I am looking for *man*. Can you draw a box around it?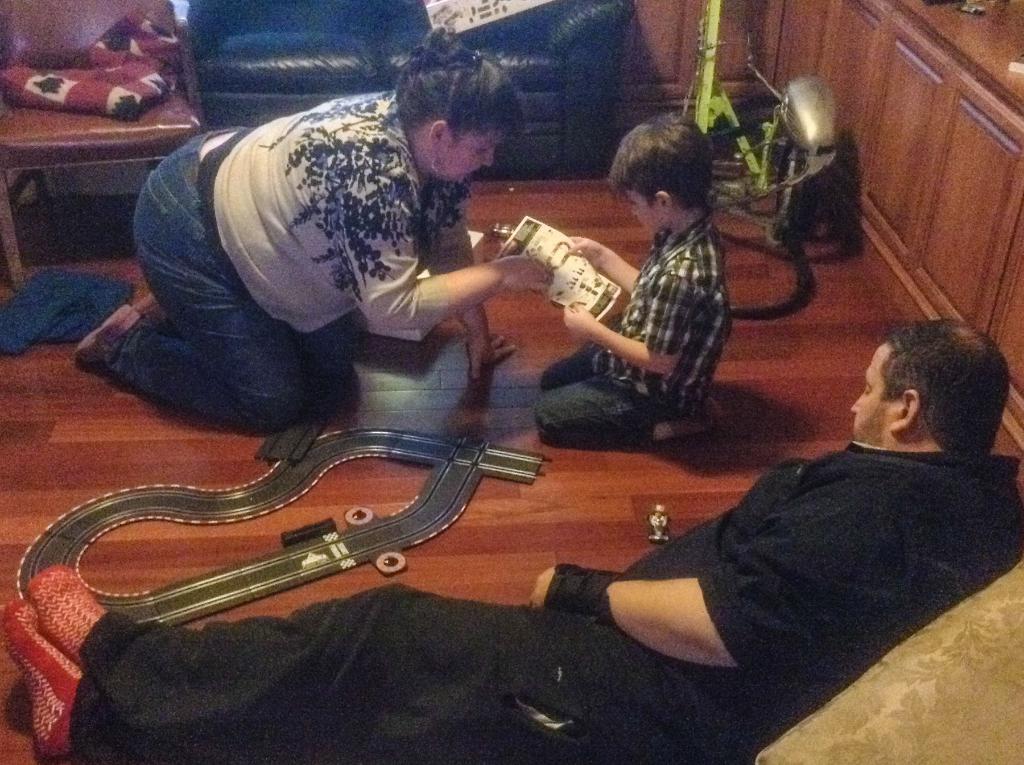
Sure, the bounding box is 0 320 1023 764.
